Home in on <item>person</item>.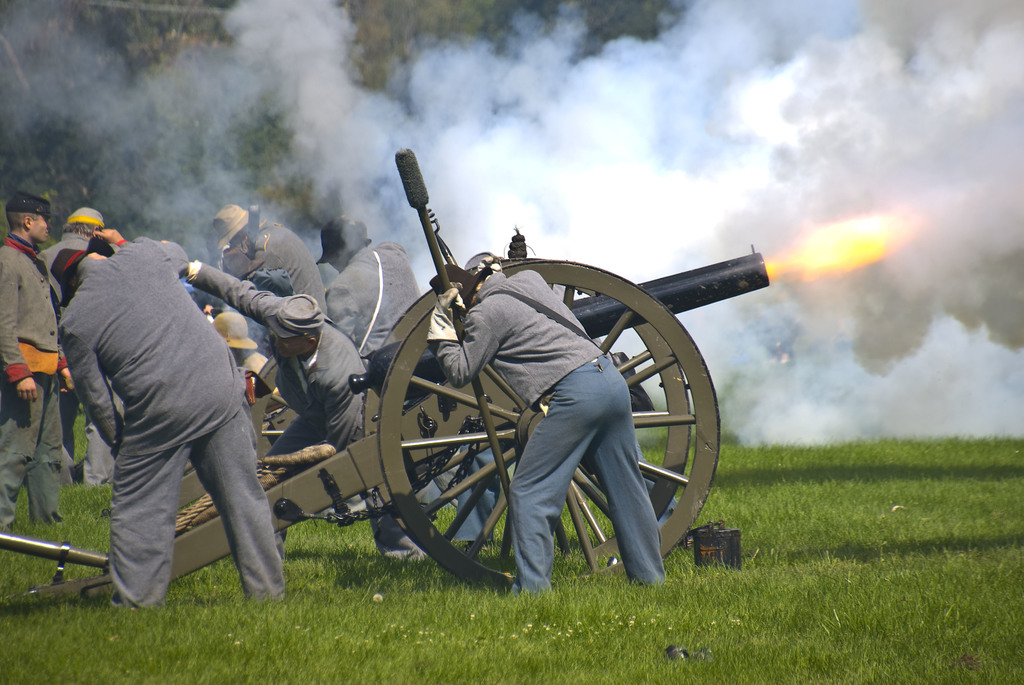
Homed in at [x1=317, y1=222, x2=430, y2=366].
